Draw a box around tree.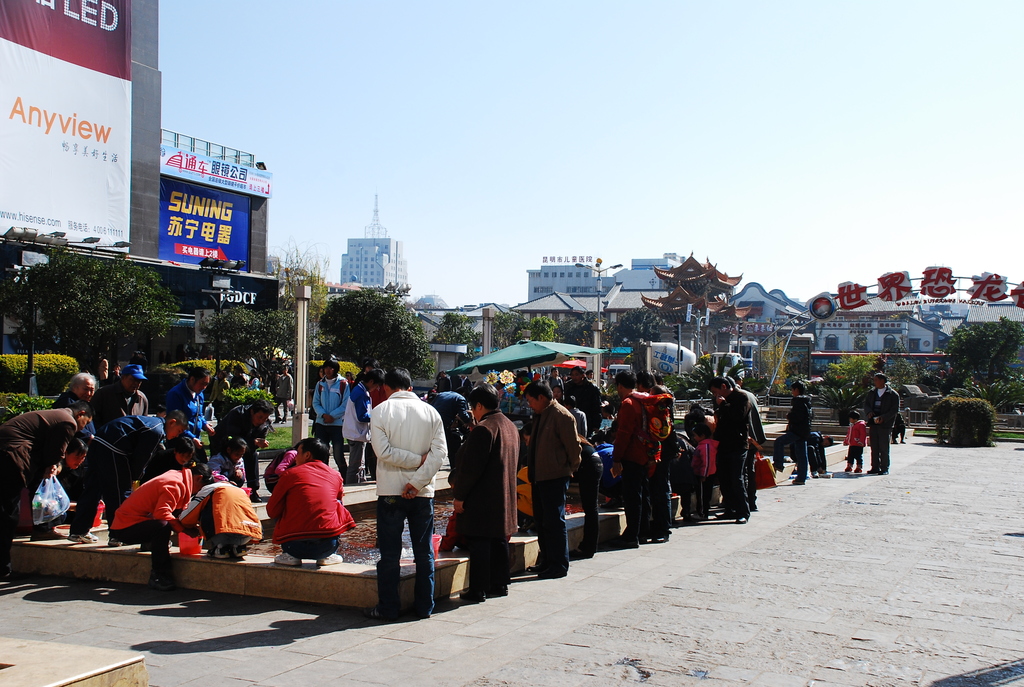
(x1=691, y1=341, x2=780, y2=399).
